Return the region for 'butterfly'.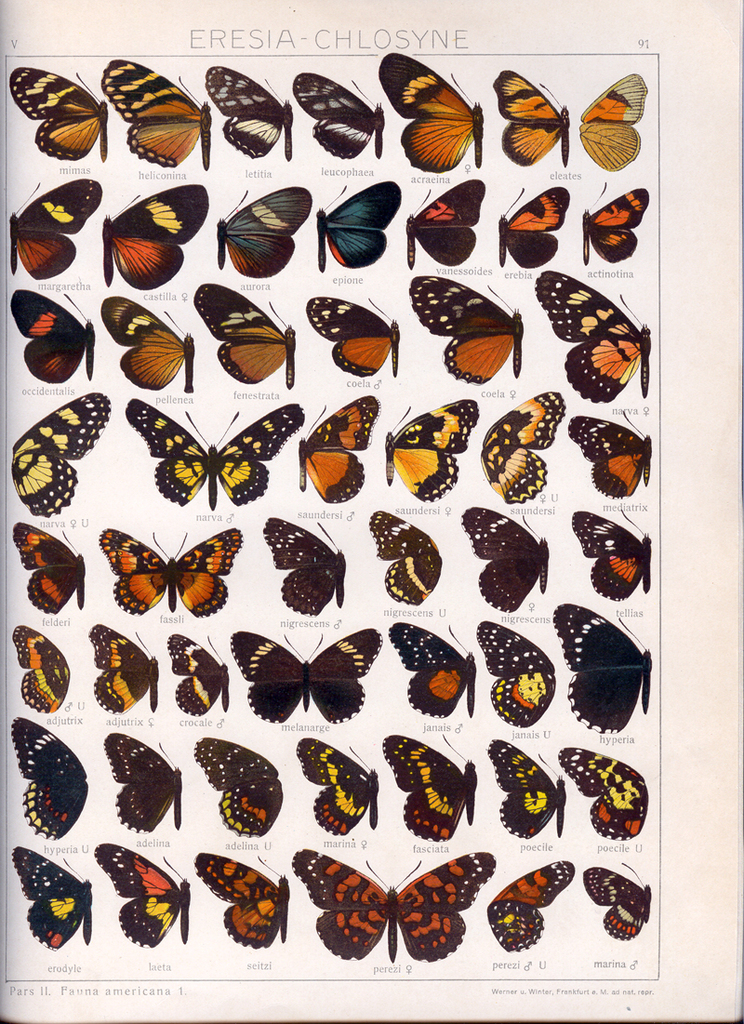
select_region(324, 180, 412, 273).
